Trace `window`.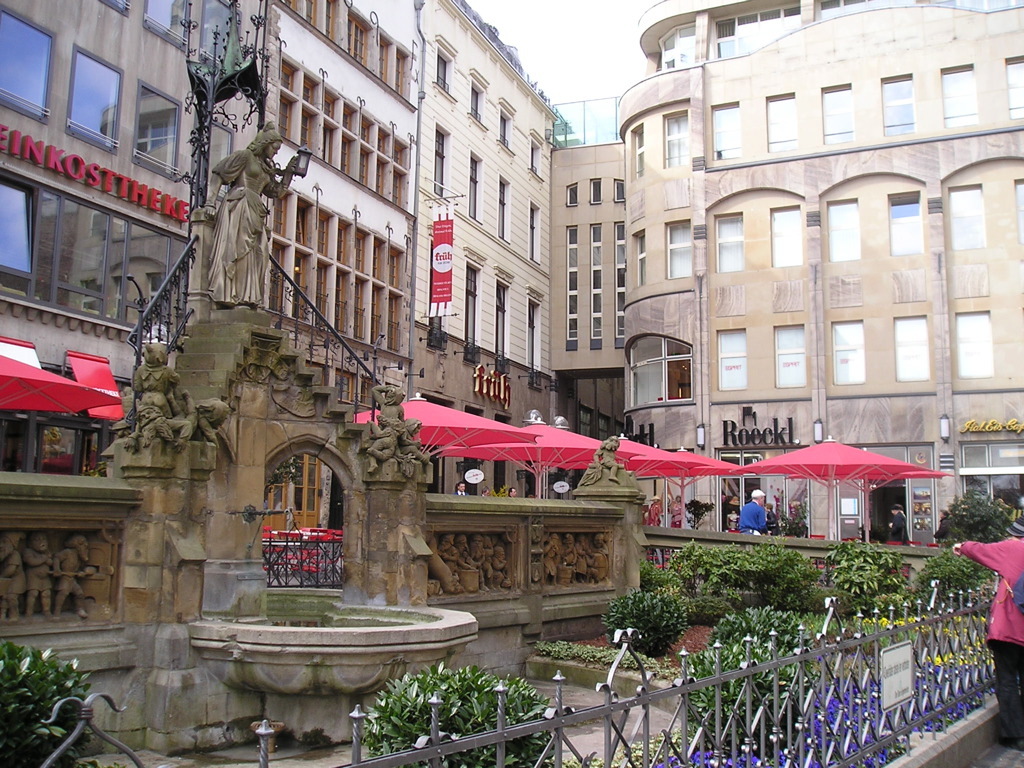
Traced to <region>491, 284, 506, 368</region>.
